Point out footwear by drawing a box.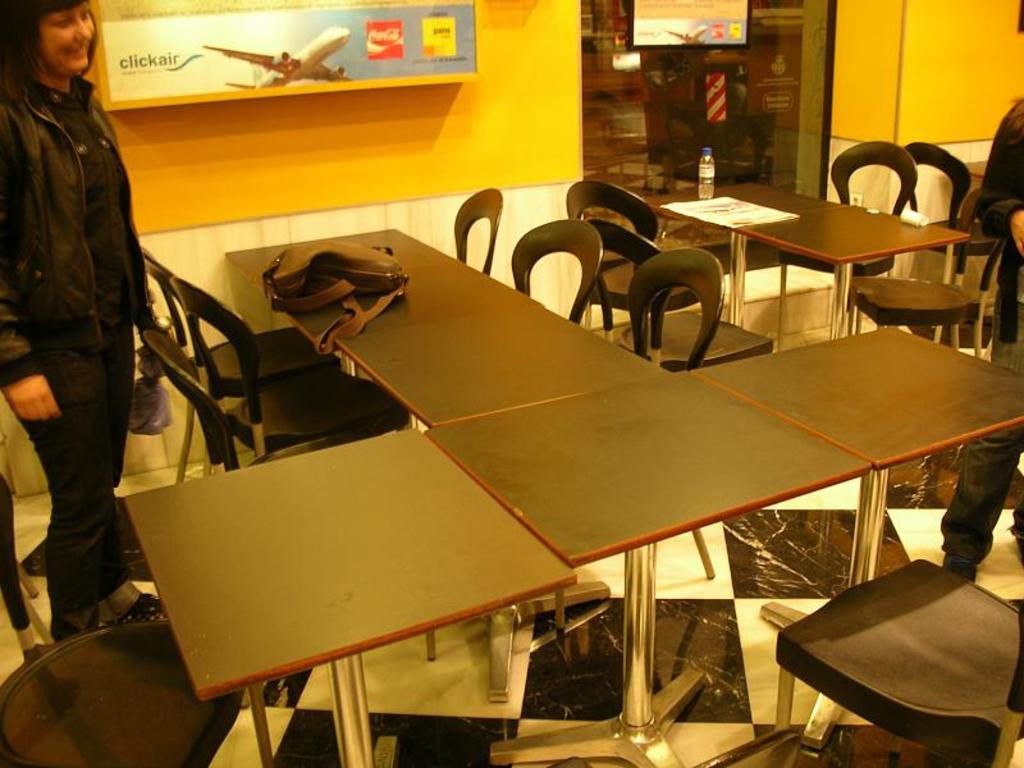
box=[51, 595, 168, 643].
